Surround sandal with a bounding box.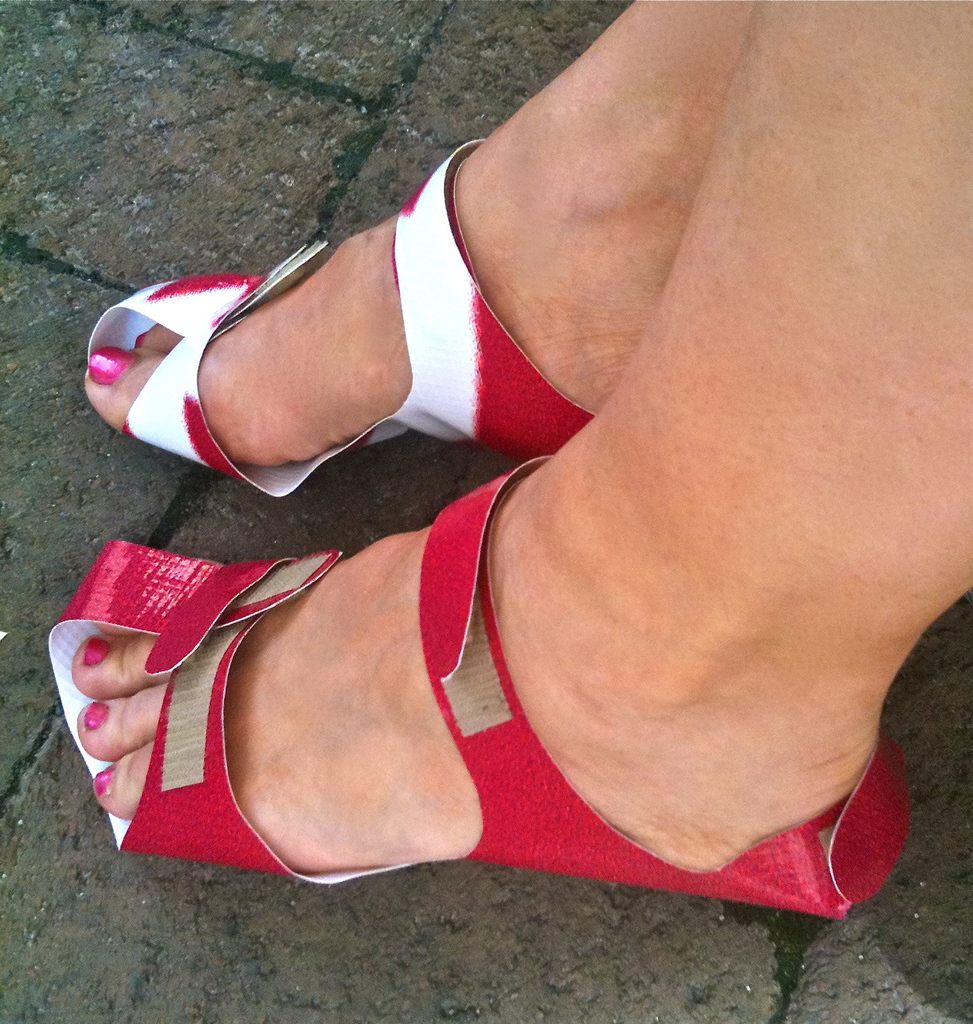
[left=79, top=129, right=584, bottom=507].
